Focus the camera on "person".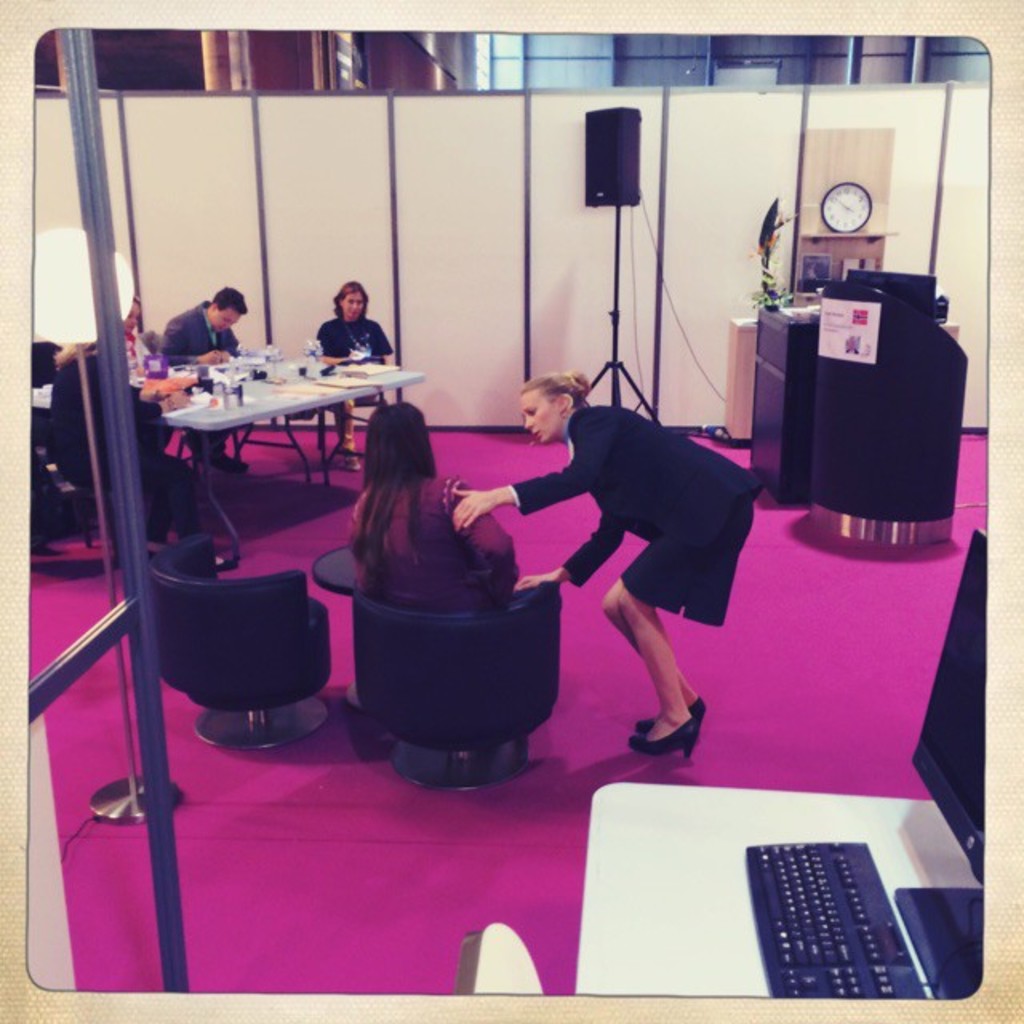
Focus region: left=307, top=282, right=395, bottom=374.
